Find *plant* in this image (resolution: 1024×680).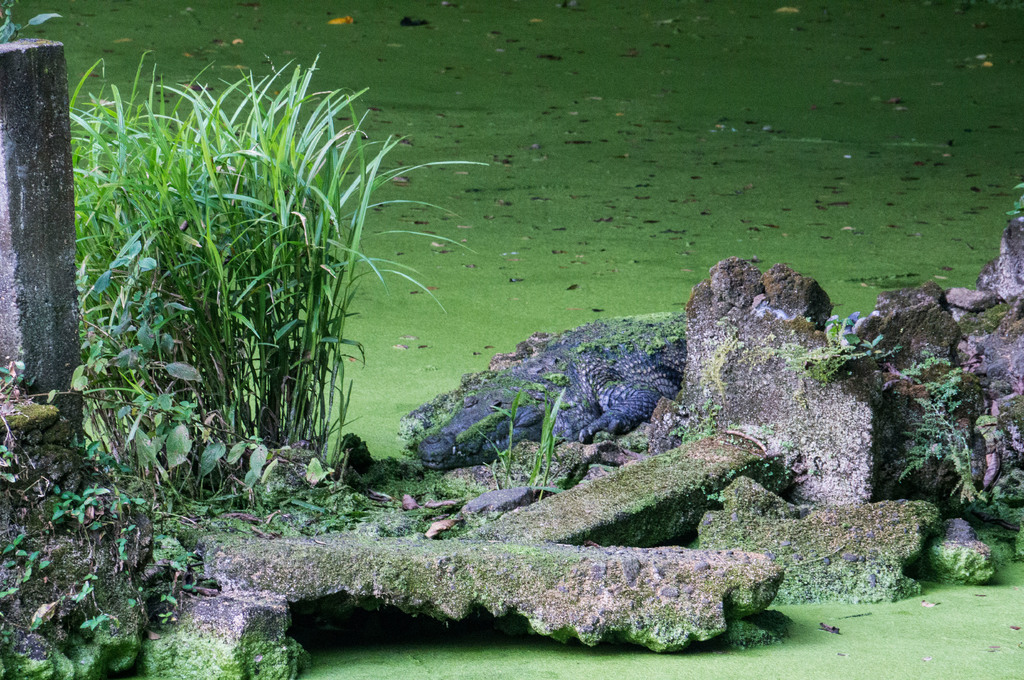
468/434/510/486.
